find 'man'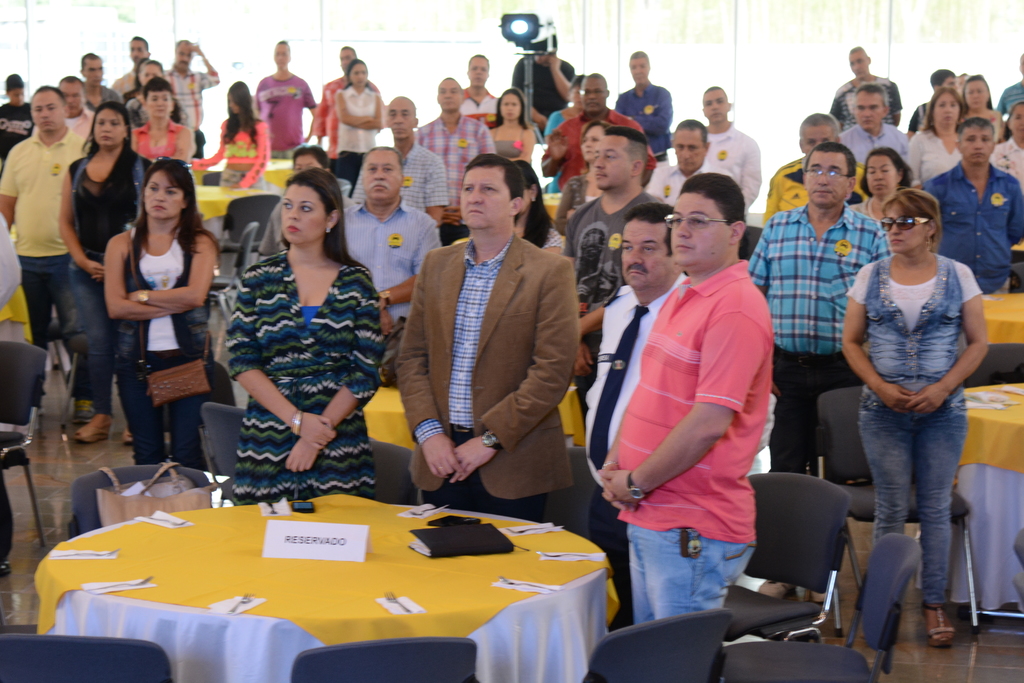
254 31 321 160
